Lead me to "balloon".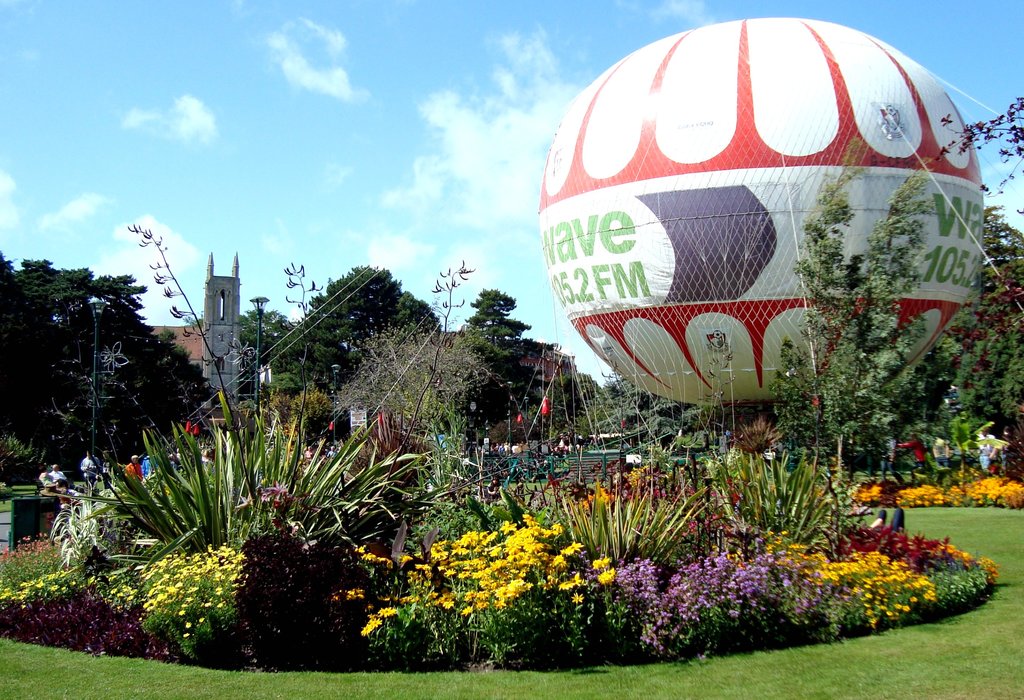
Lead to Rect(545, 18, 984, 398).
